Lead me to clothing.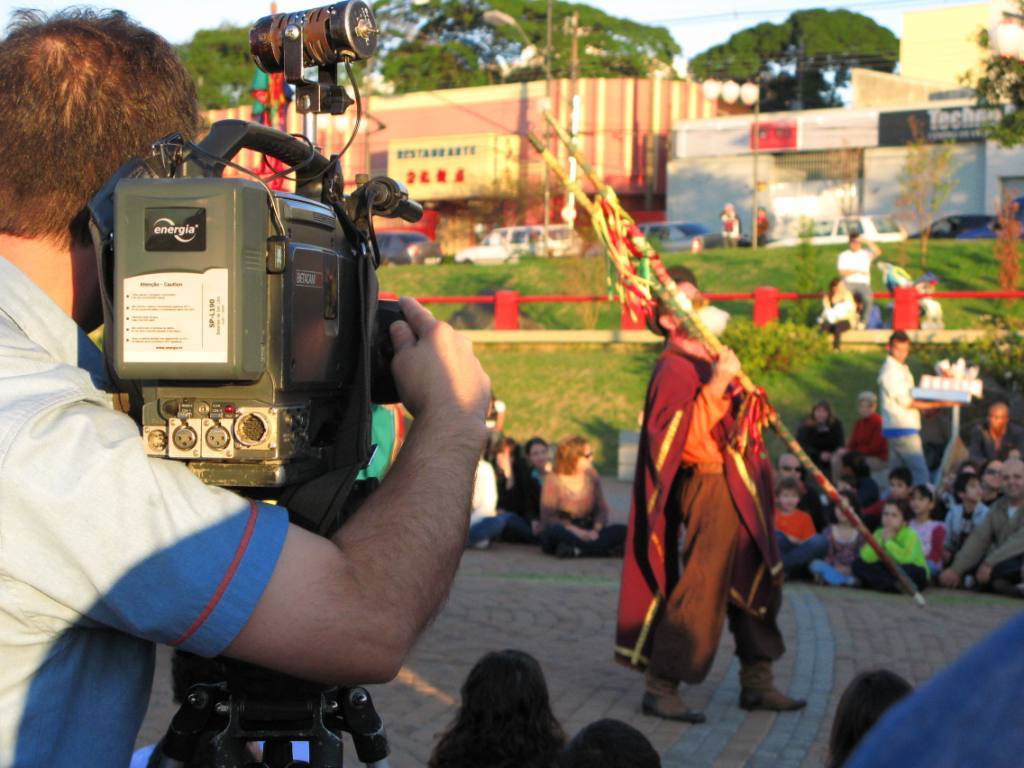
Lead to box=[0, 253, 297, 766].
